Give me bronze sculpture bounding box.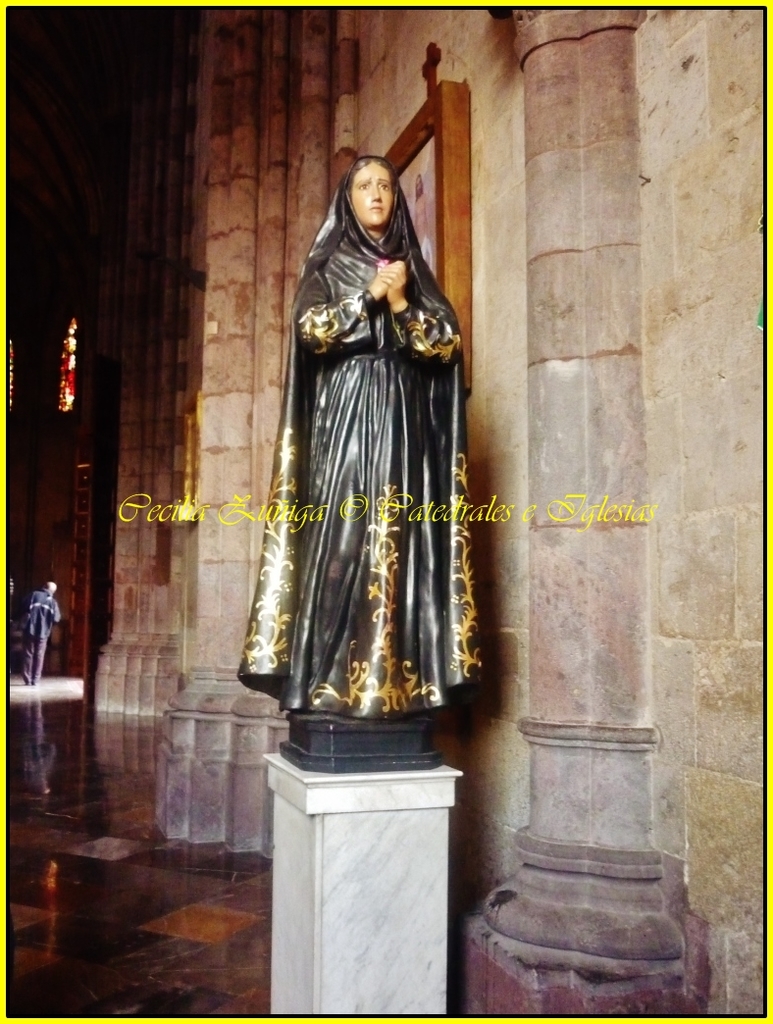
pyautogui.locateOnScreen(240, 157, 493, 781).
